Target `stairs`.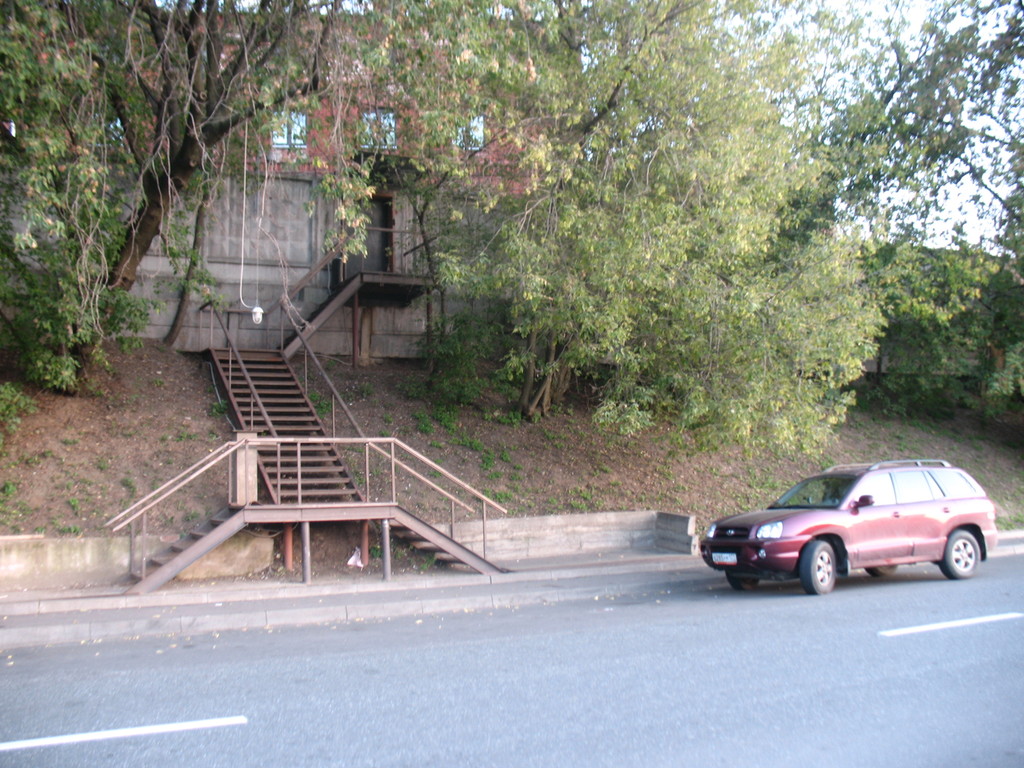
Target region: BBox(388, 499, 503, 579).
